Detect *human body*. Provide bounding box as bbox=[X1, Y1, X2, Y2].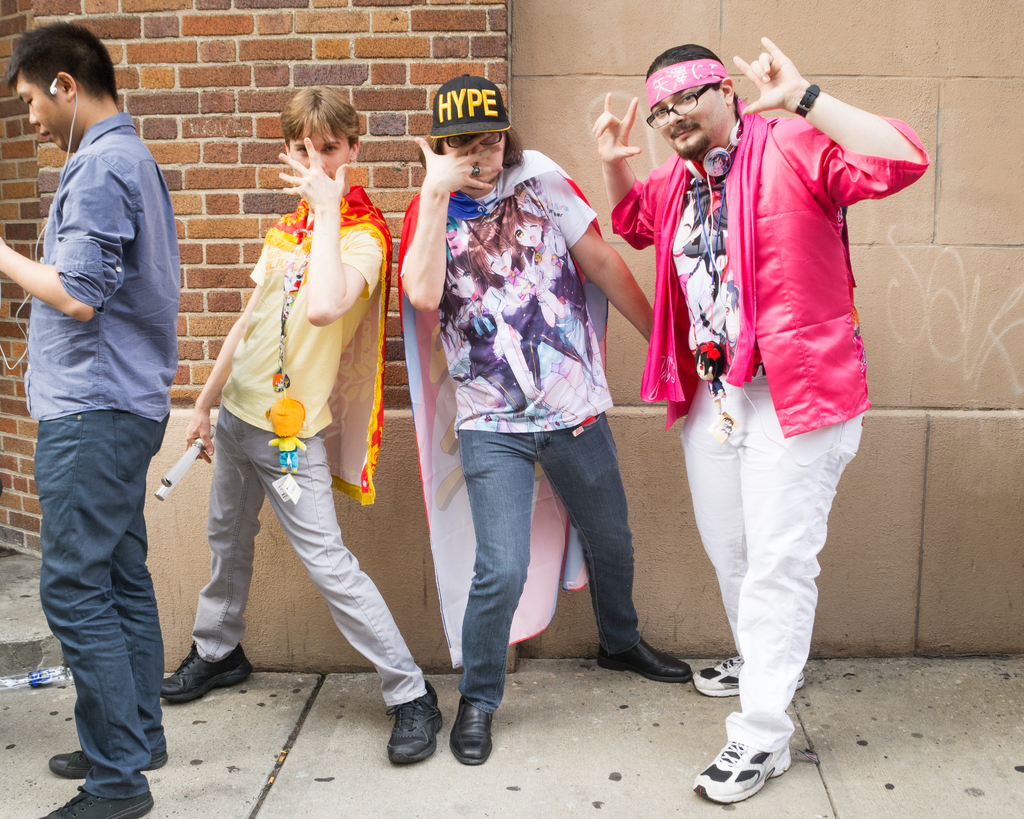
bbox=[0, 25, 182, 818].
